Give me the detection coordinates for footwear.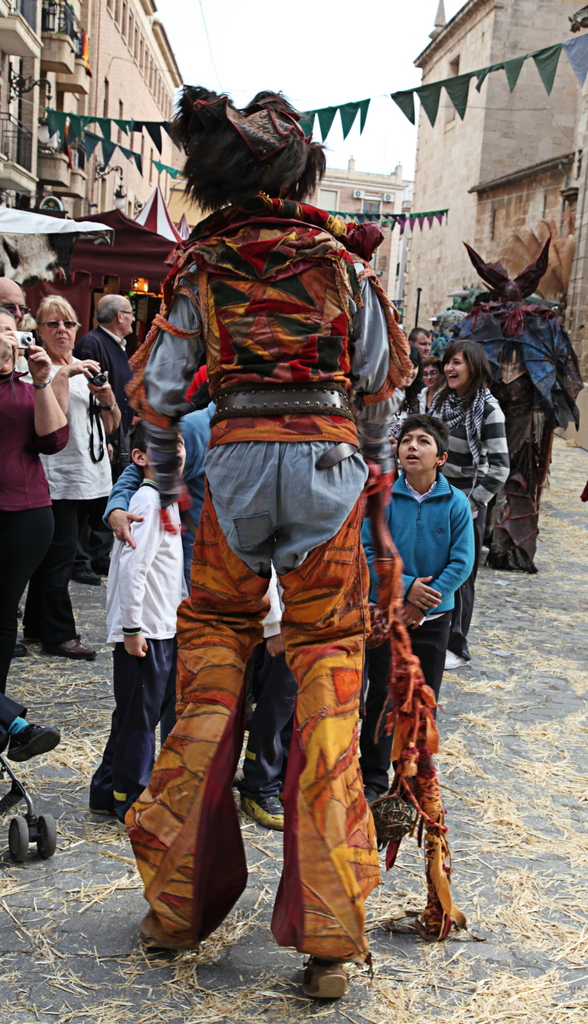
[441,648,470,676].
